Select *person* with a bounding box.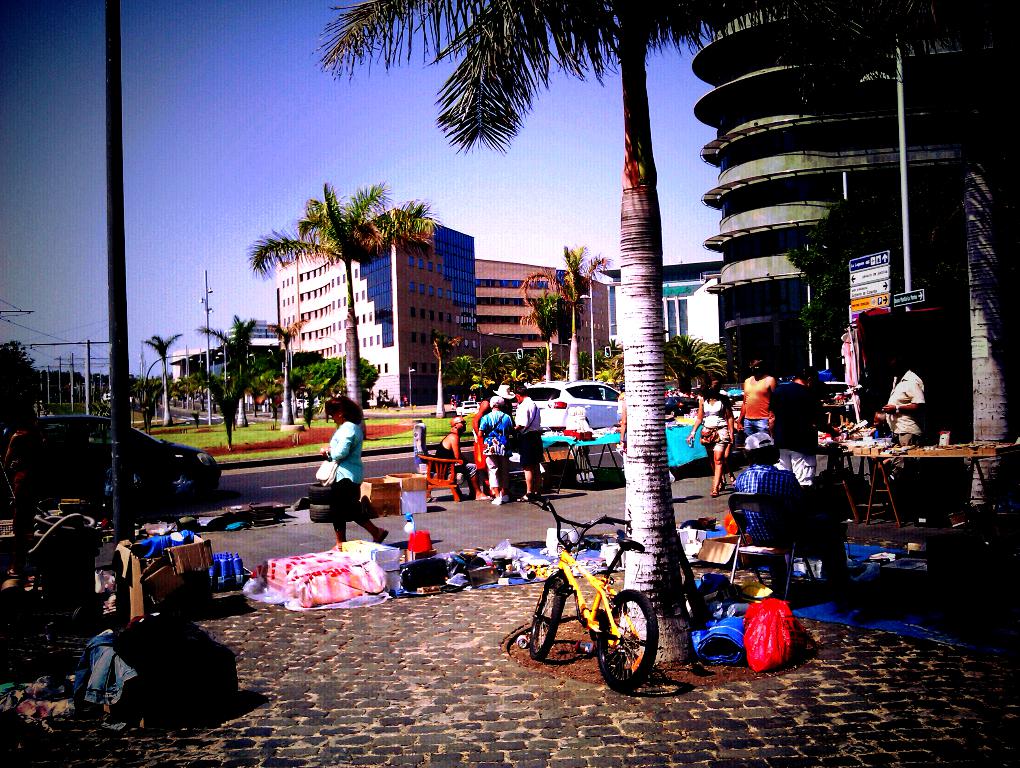
[x1=444, y1=408, x2=467, y2=498].
